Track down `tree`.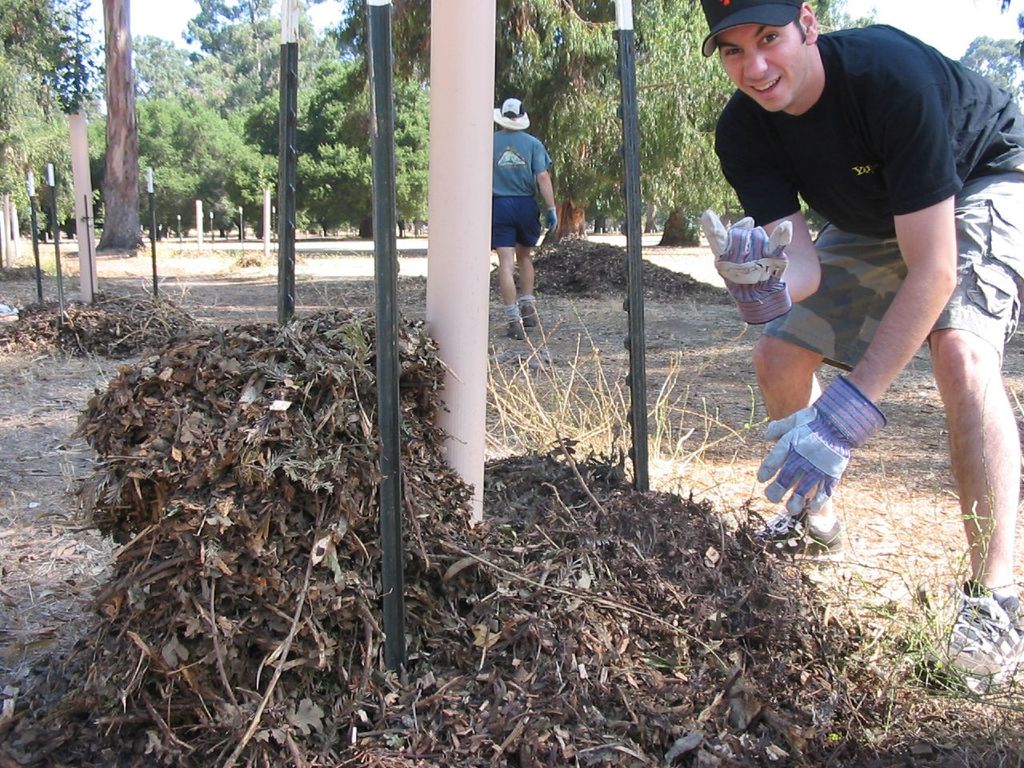
Tracked to 238, 94, 317, 244.
